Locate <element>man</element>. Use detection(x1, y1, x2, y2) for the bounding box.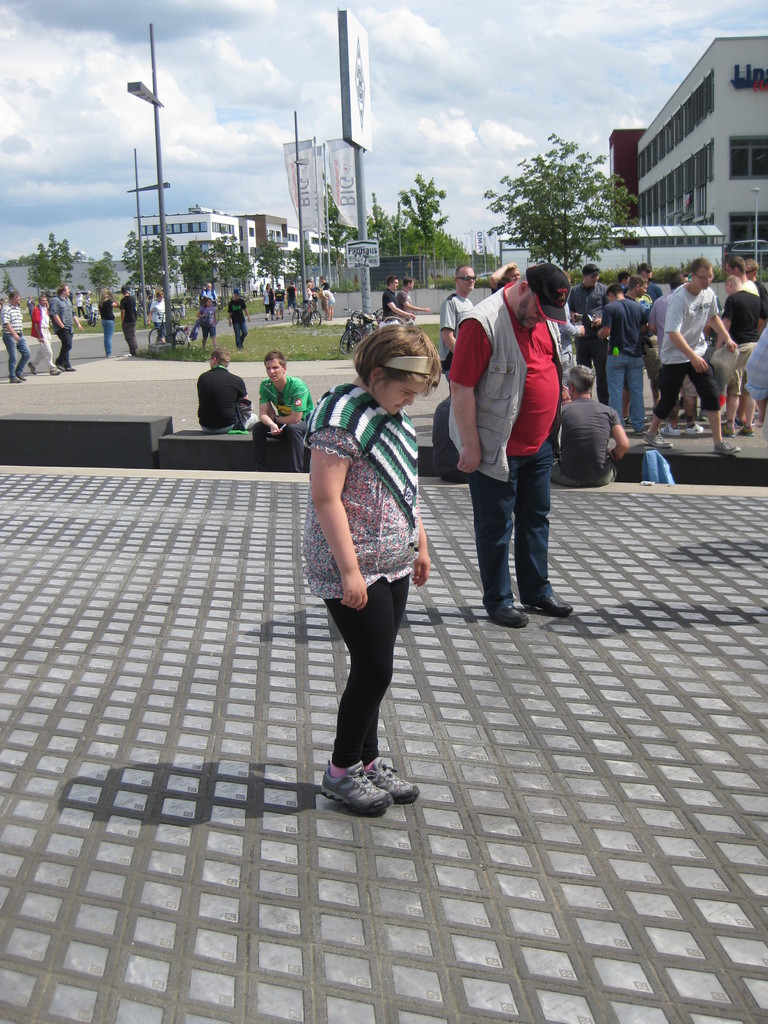
detection(641, 258, 740, 459).
